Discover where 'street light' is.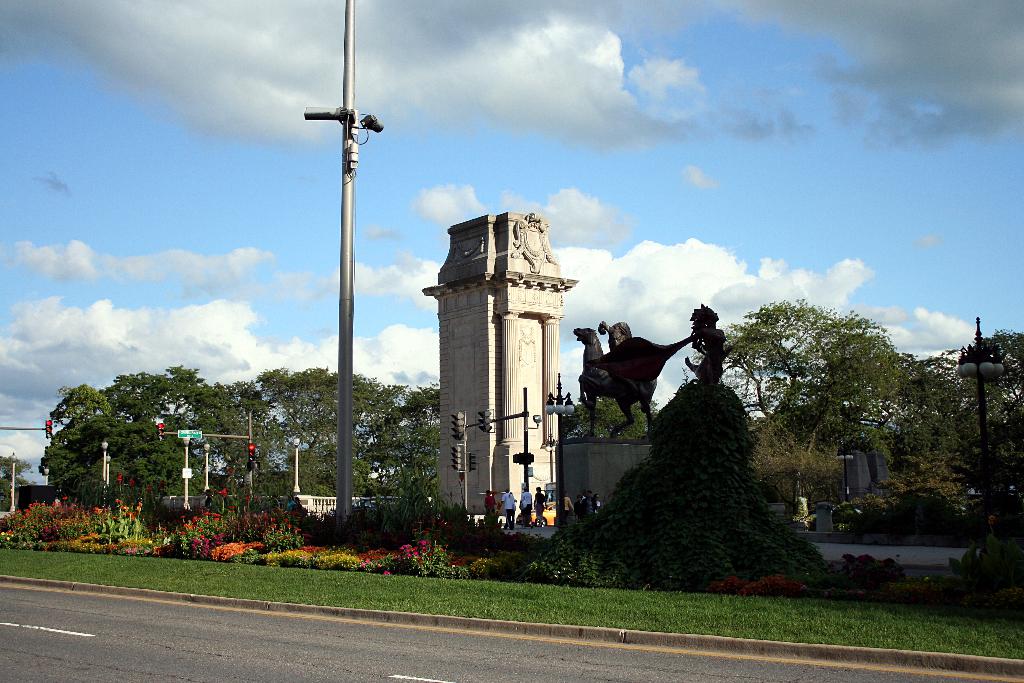
Discovered at left=294, top=436, right=304, bottom=499.
